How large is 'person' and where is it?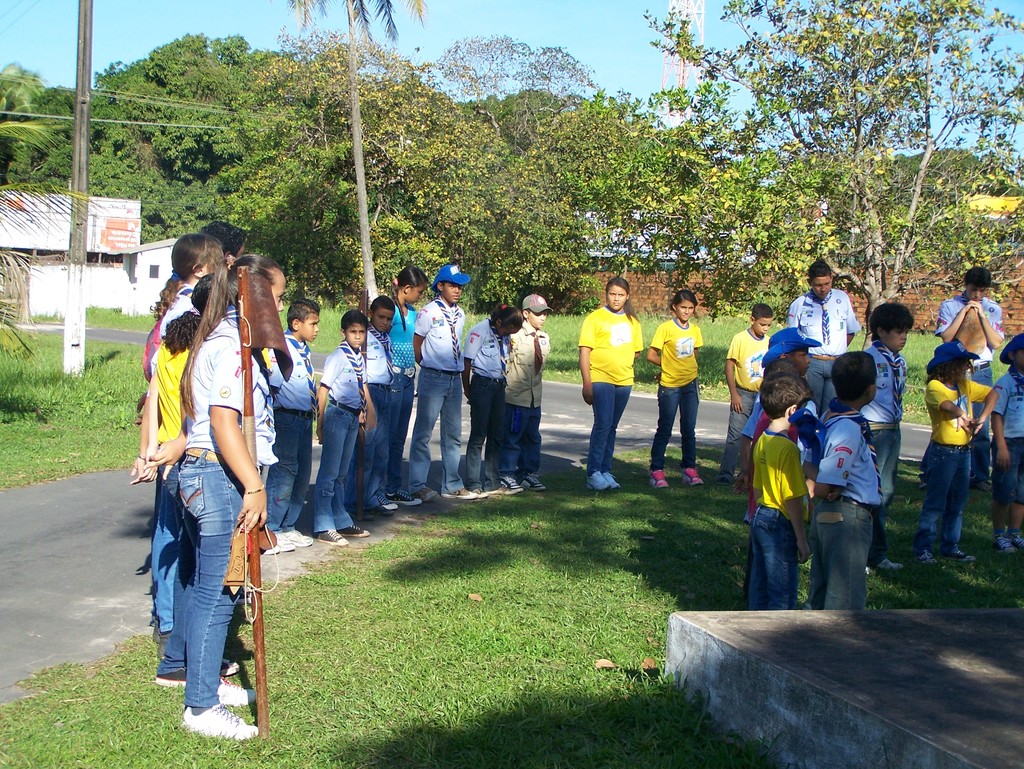
Bounding box: BBox(742, 329, 823, 599).
